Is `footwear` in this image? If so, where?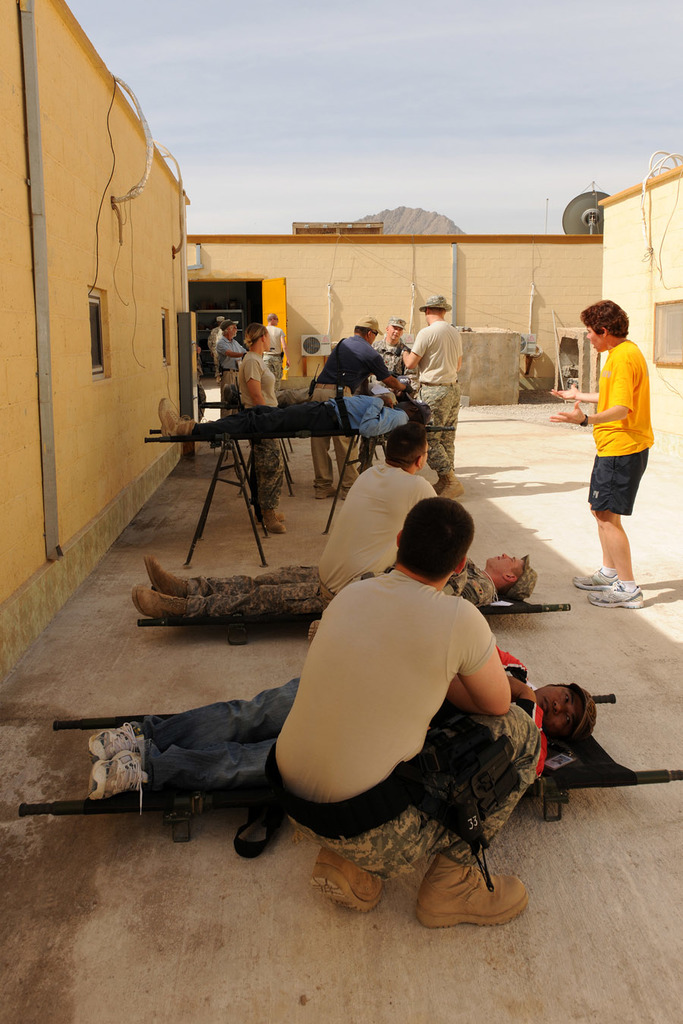
Yes, at 280/512/291/523.
